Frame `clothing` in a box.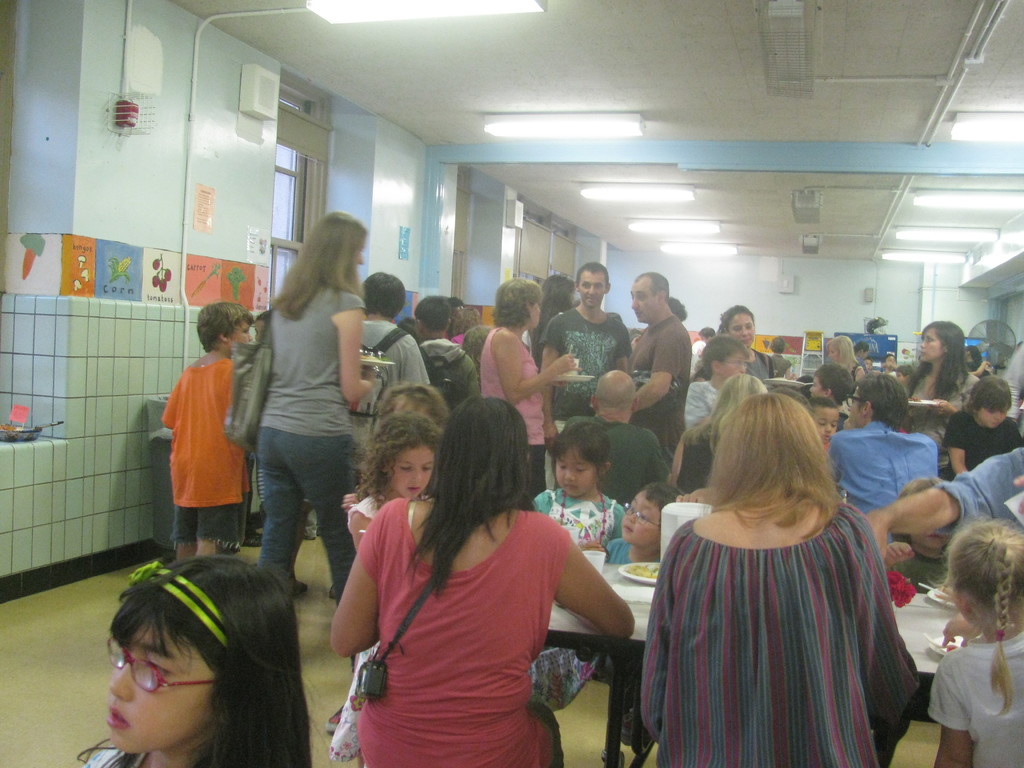
<bbox>600, 528, 632, 573</bbox>.
